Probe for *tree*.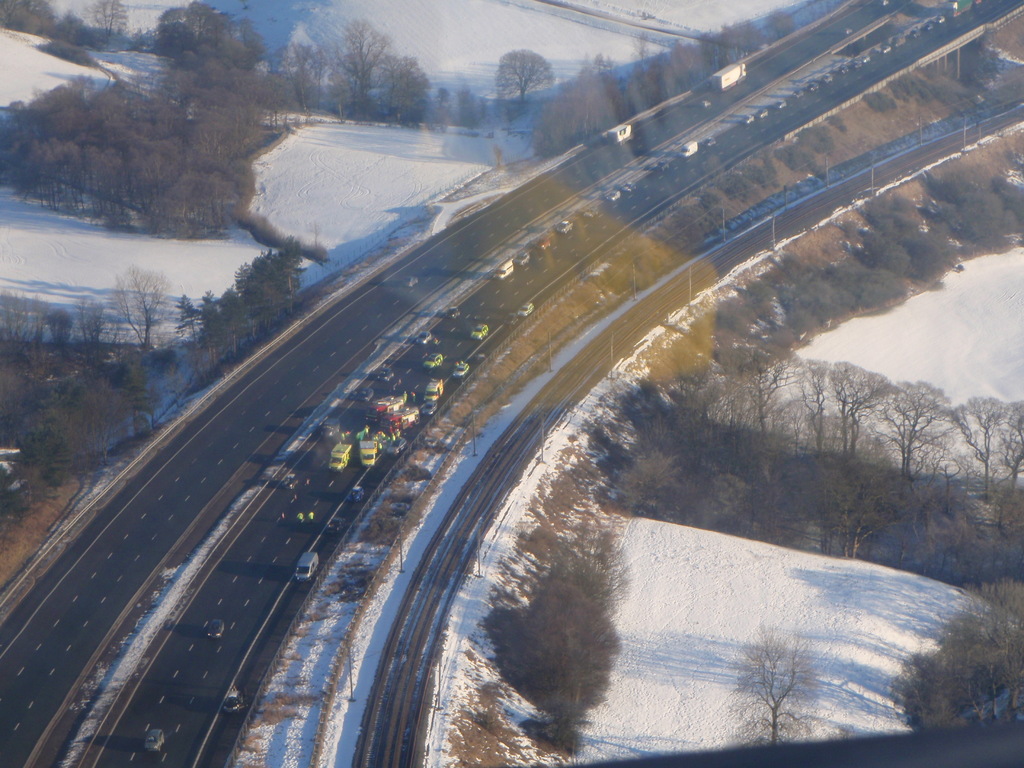
Probe result: box=[0, 0, 65, 36].
